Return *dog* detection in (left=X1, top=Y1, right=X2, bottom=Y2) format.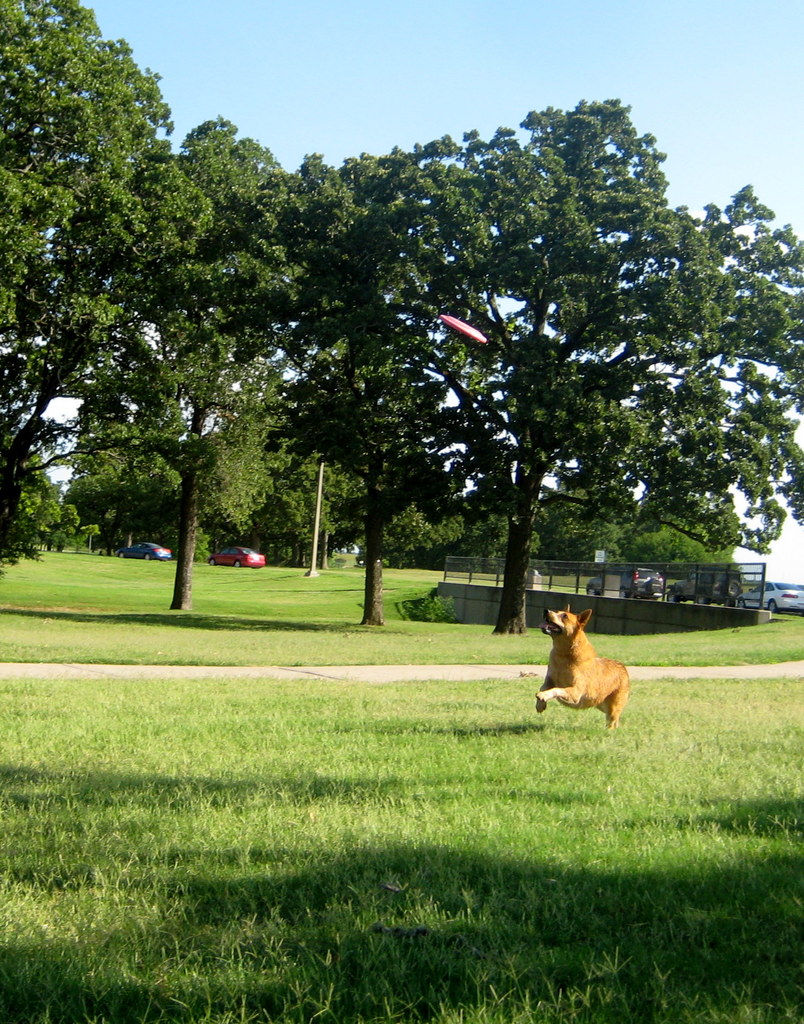
(left=531, top=602, right=634, bottom=733).
